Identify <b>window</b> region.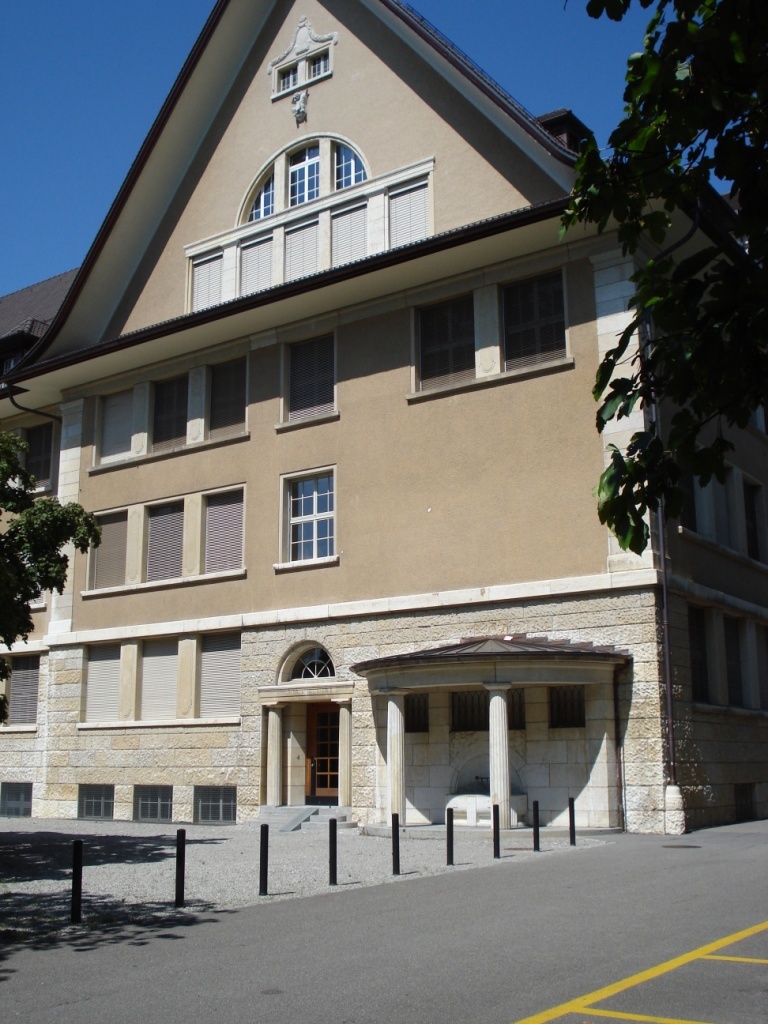
Region: x1=542 y1=693 x2=576 y2=730.
